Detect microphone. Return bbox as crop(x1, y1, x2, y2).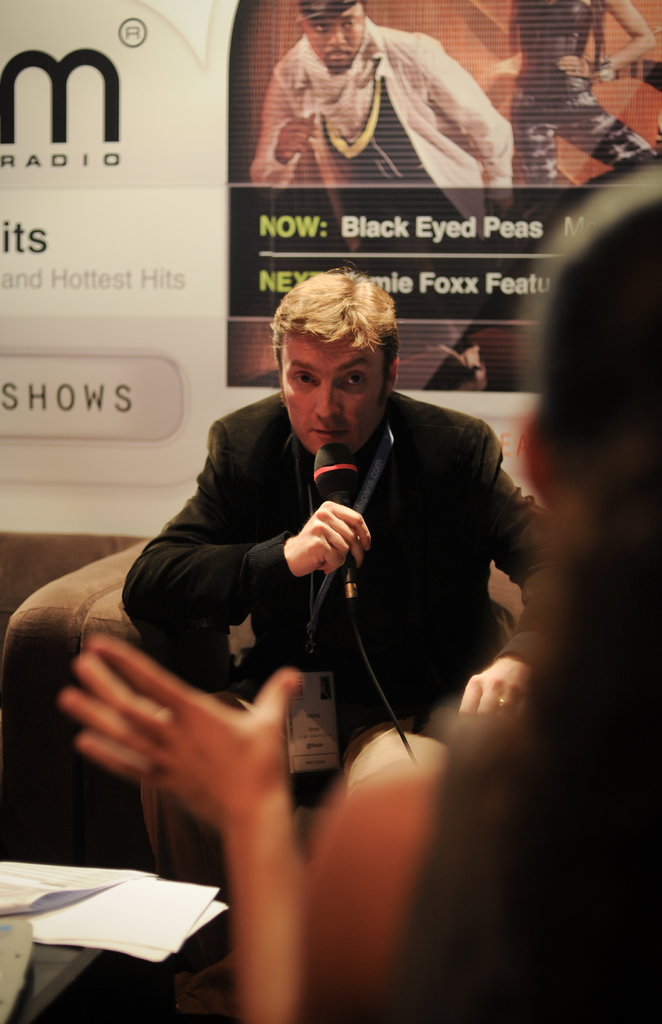
crop(313, 445, 361, 582).
